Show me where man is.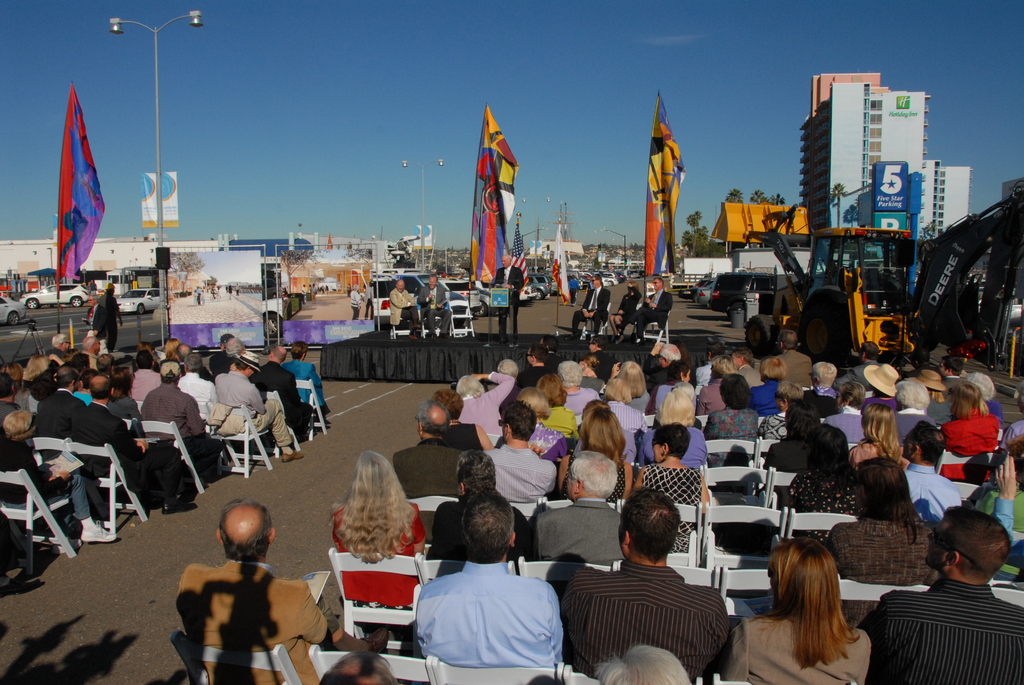
man is at bbox(43, 334, 70, 360).
